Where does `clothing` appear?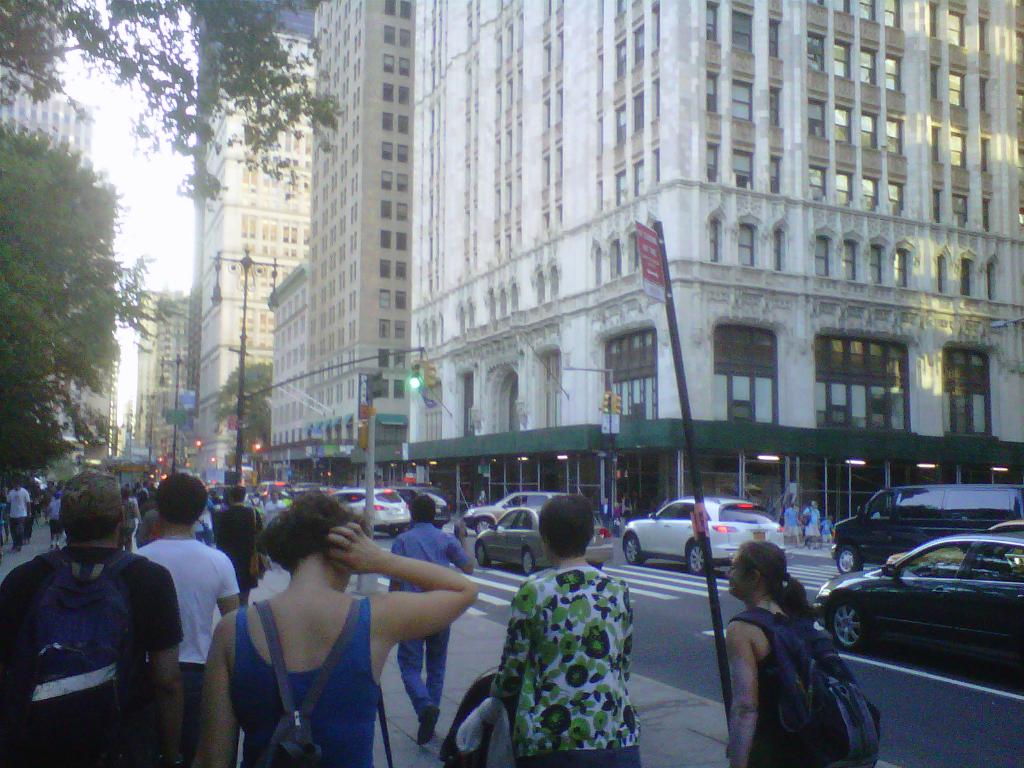
Appears at l=737, t=602, r=845, b=761.
